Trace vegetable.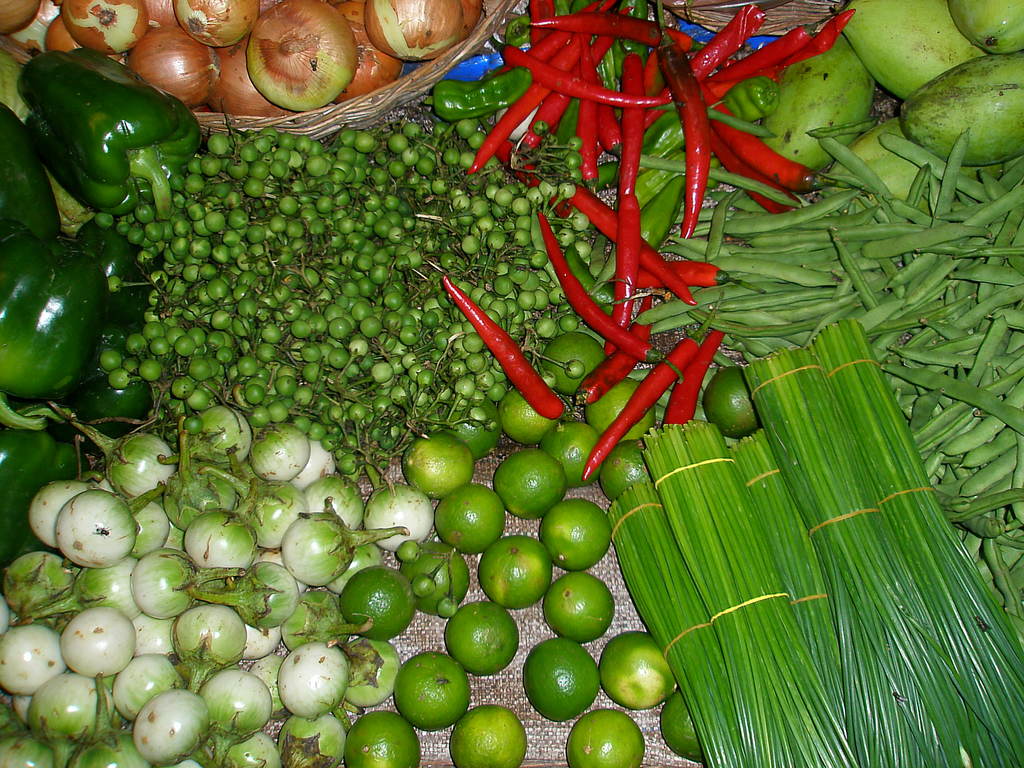
Traced to [left=582, top=291, right=724, bottom=484].
